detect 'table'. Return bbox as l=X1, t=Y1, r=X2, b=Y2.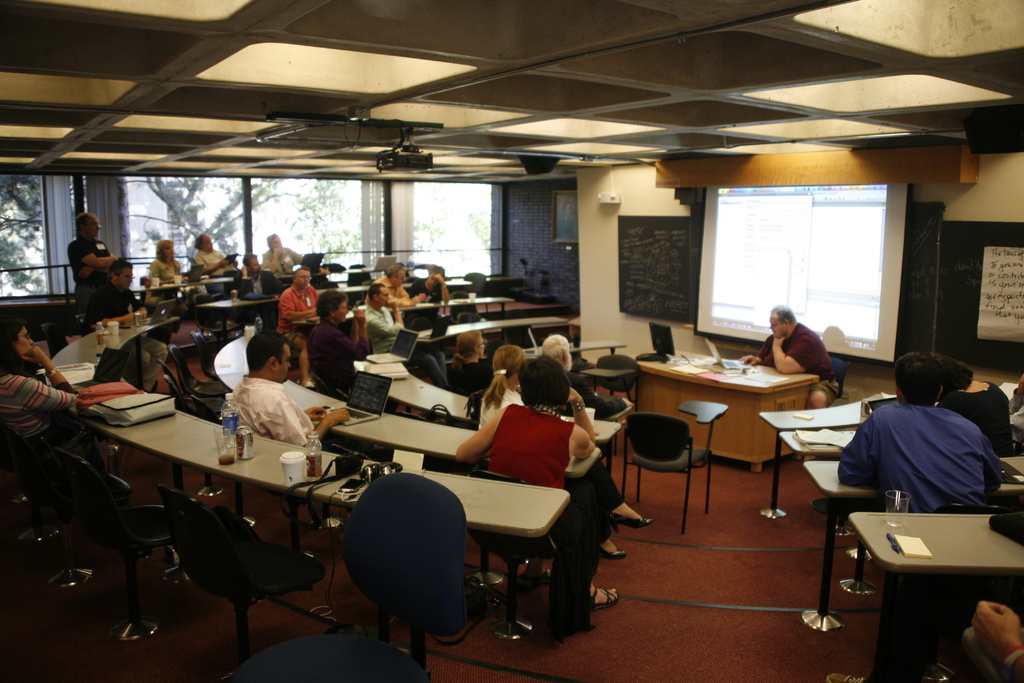
l=351, t=305, r=631, b=489.
